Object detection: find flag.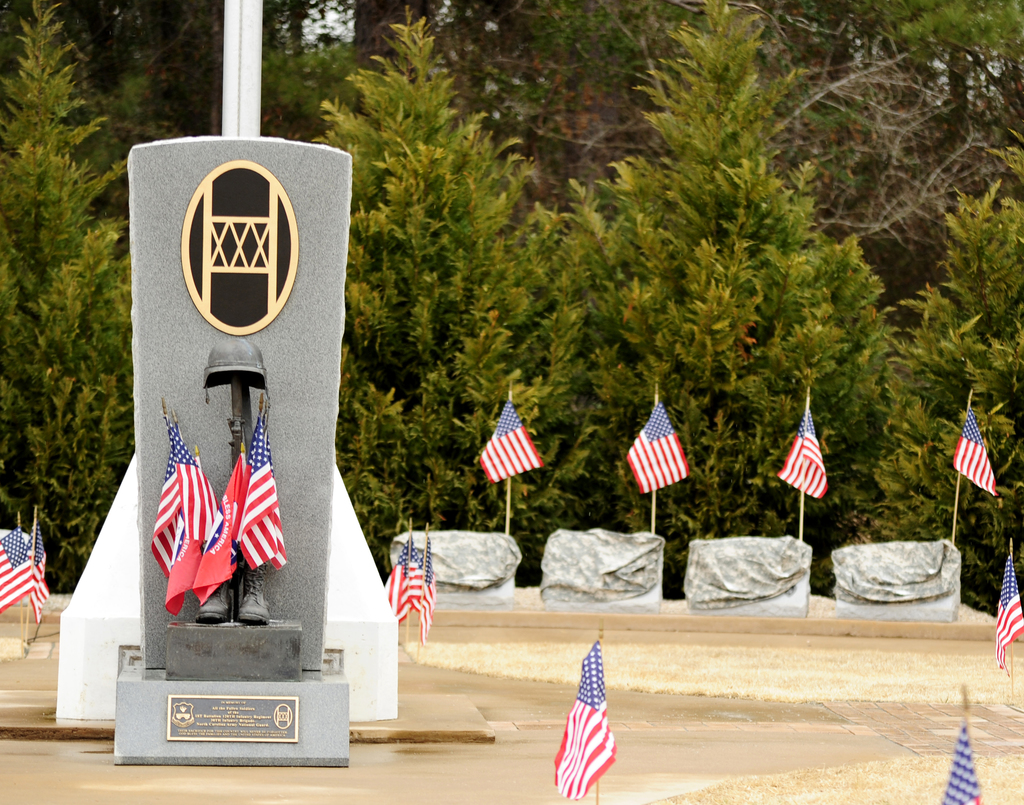
{"left": 155, "top": 505, "right": 205, "bottom": 622}.
